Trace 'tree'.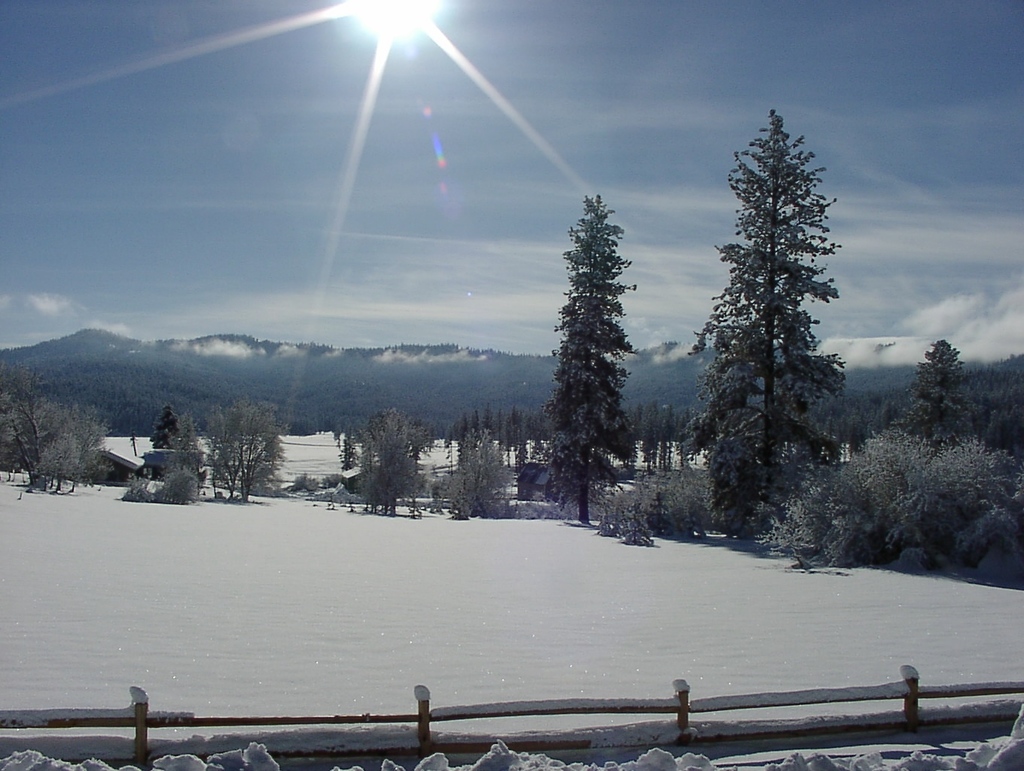
Traced to (x1=333, y1=438, x2=359, y2=471).
